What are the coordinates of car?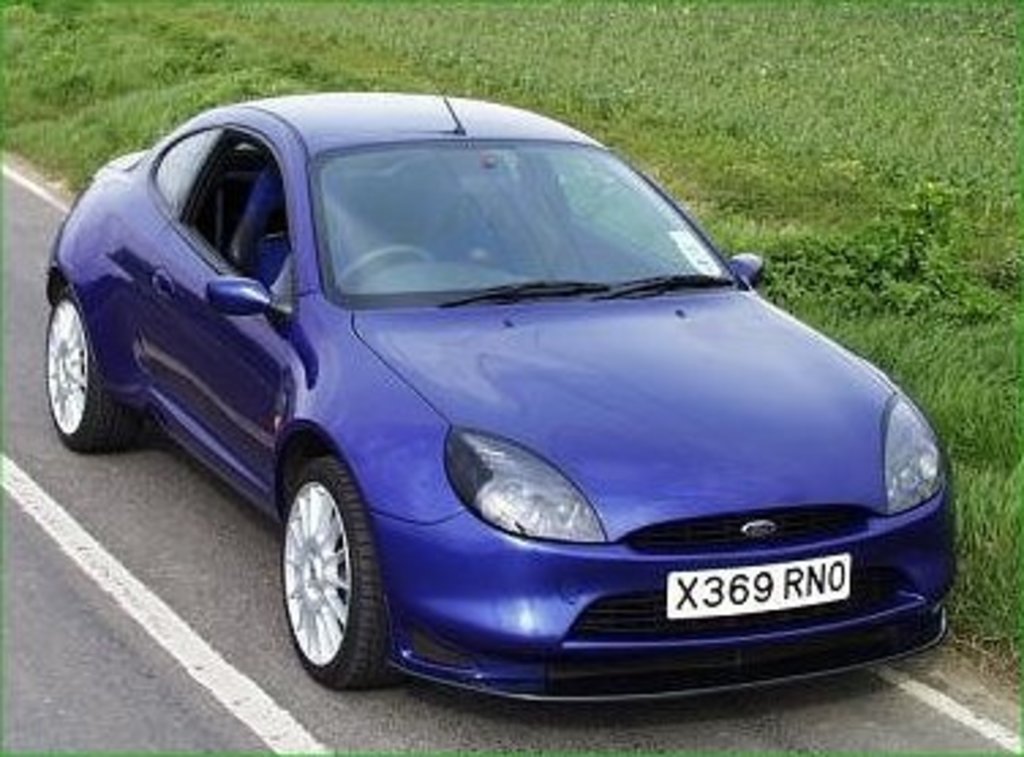
region(44, 87, 964, 705).
